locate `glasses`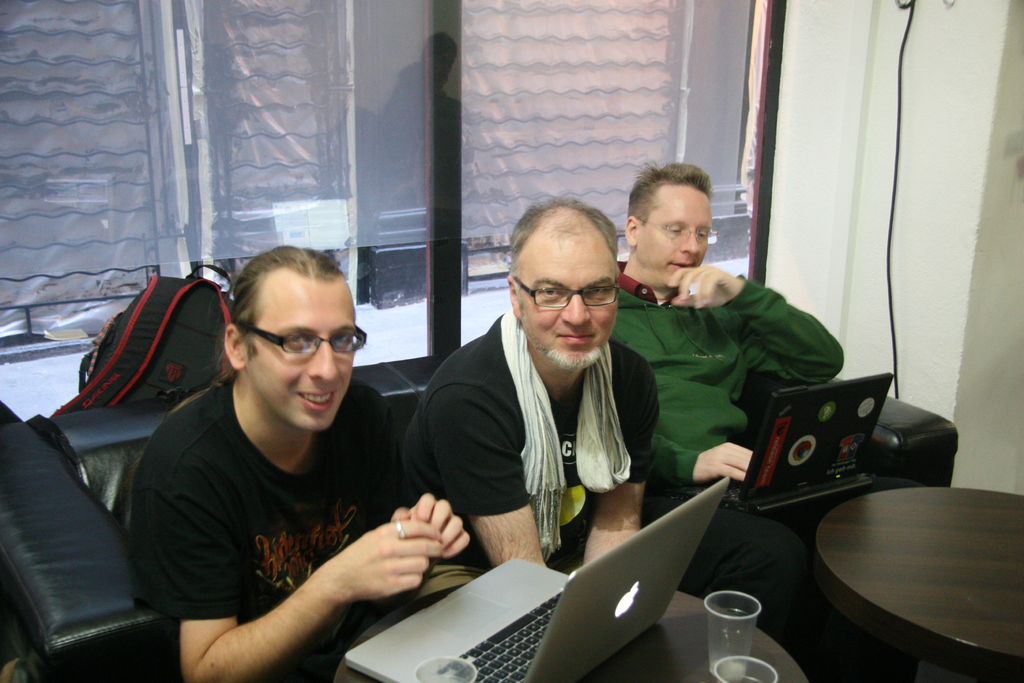
(x1=511, y1=274, x2=619, y2=309)
